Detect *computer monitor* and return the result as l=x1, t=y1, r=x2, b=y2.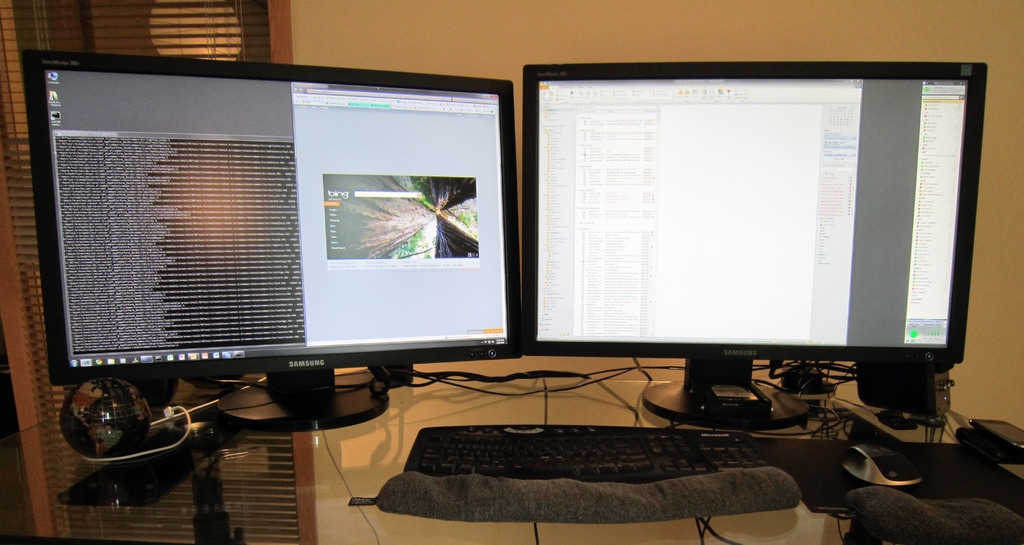
l=522, t=64, r=965, b=431.
